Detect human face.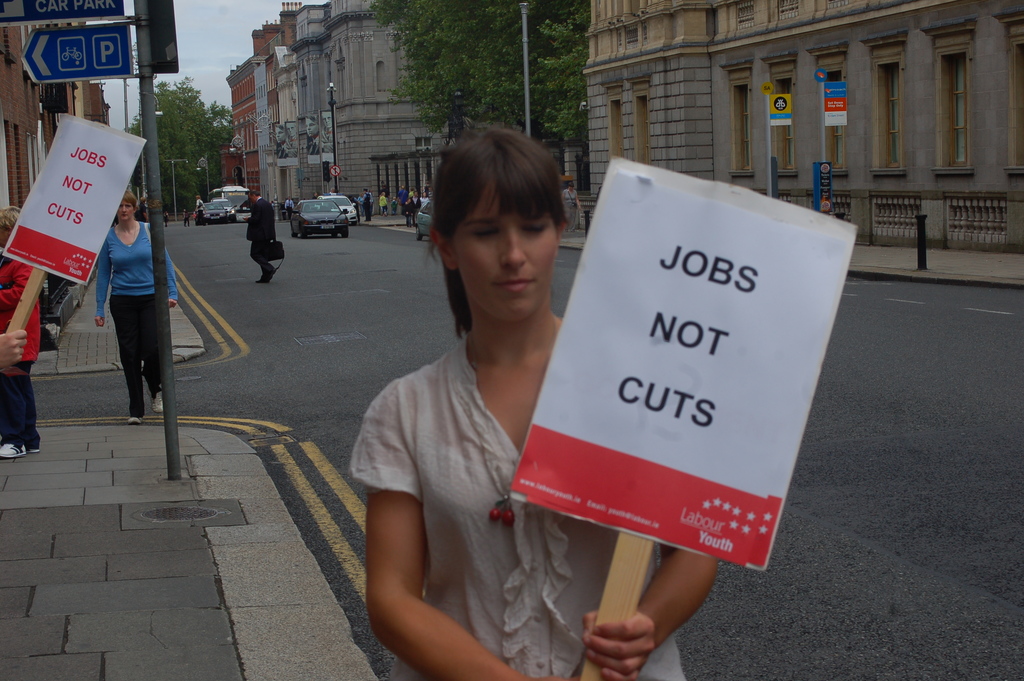
Detected at <bbox>114, 201, 131, 224</bbox>.
